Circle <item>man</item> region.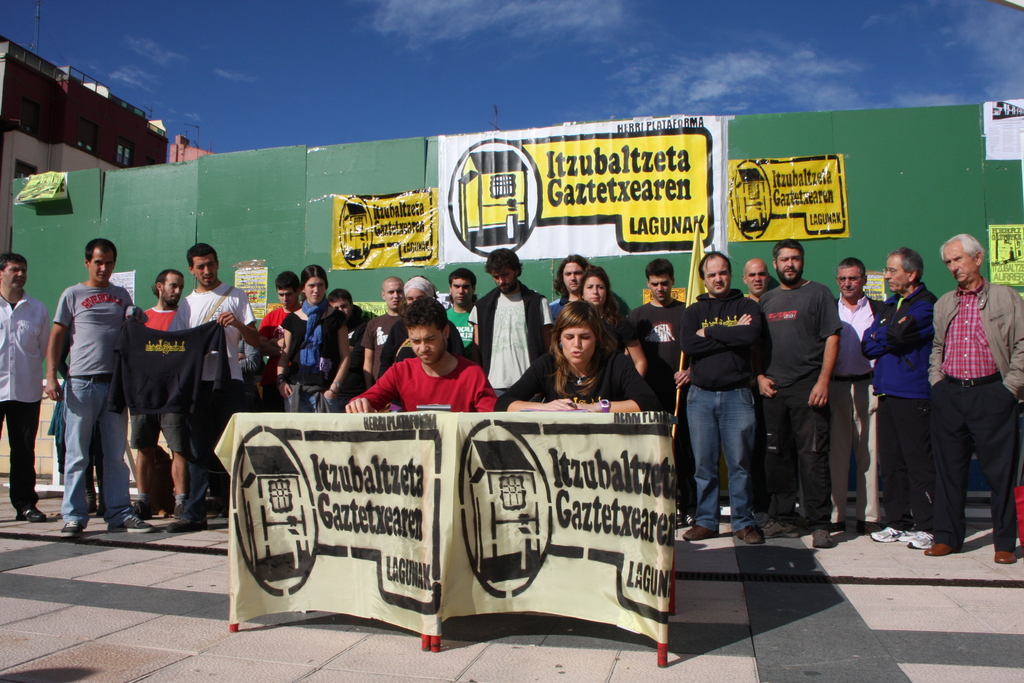
Region: box(341, 293, 499, 417).
